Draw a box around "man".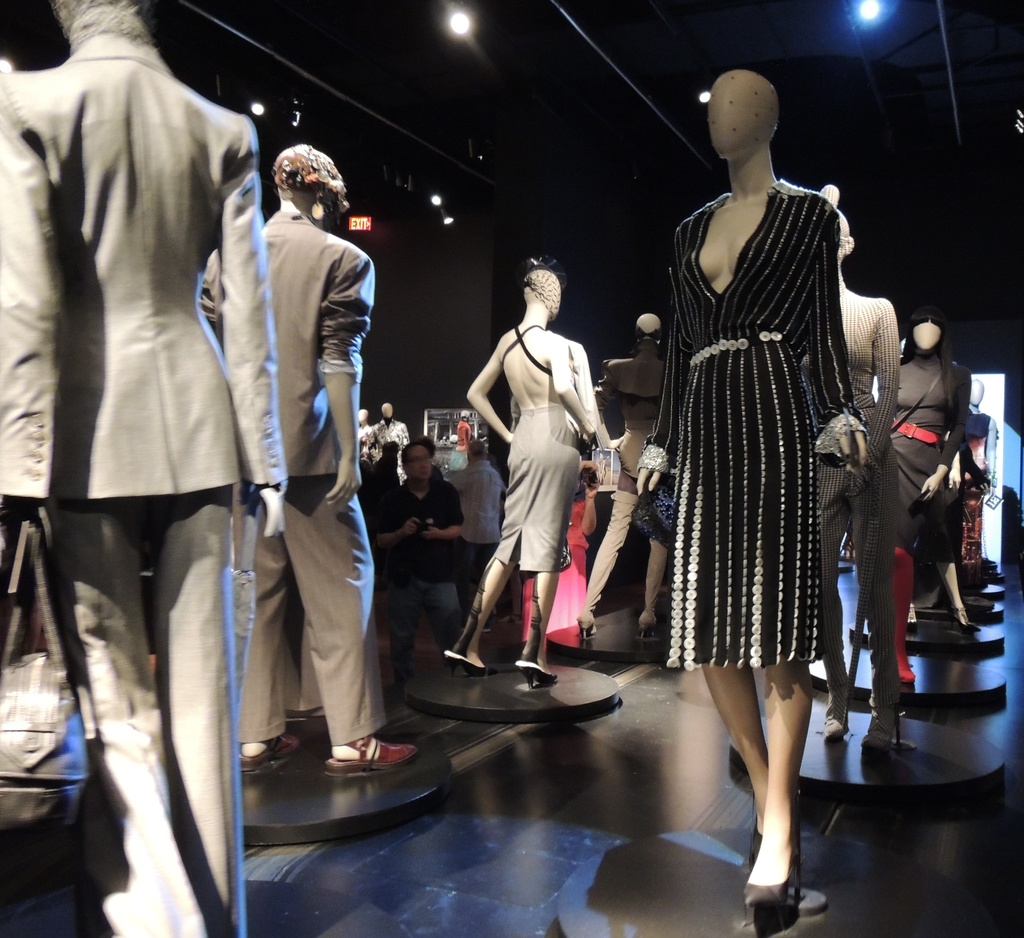
crop(199, 145, 387, 827).
